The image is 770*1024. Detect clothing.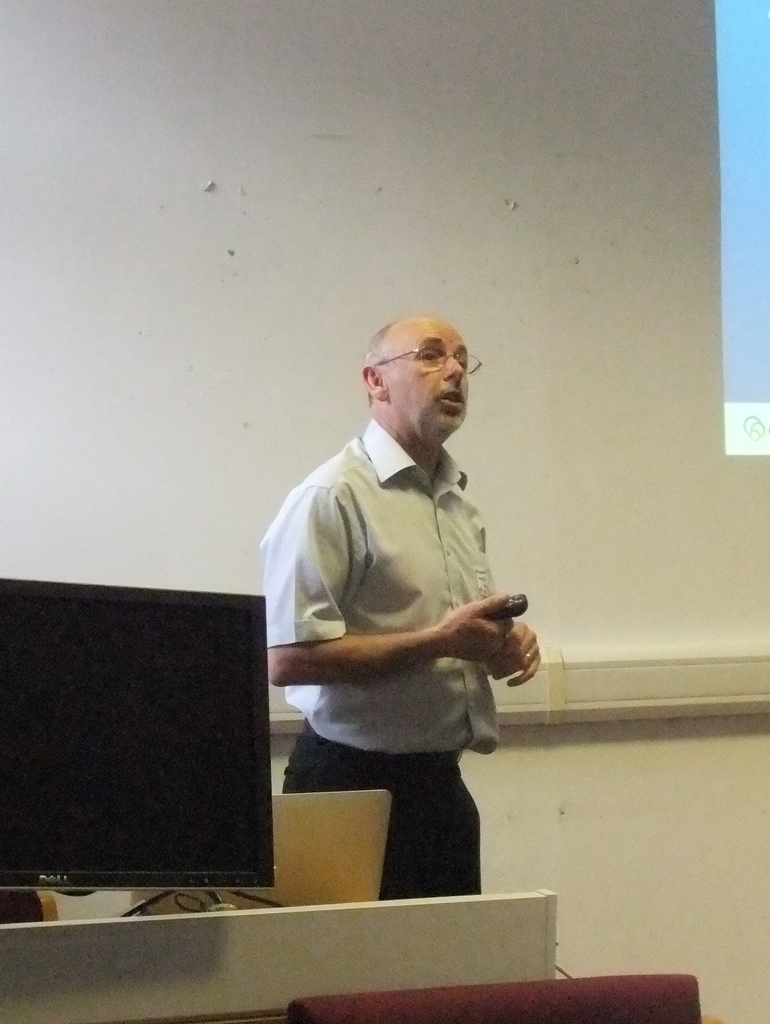
Detection: 261,421,503,892.
